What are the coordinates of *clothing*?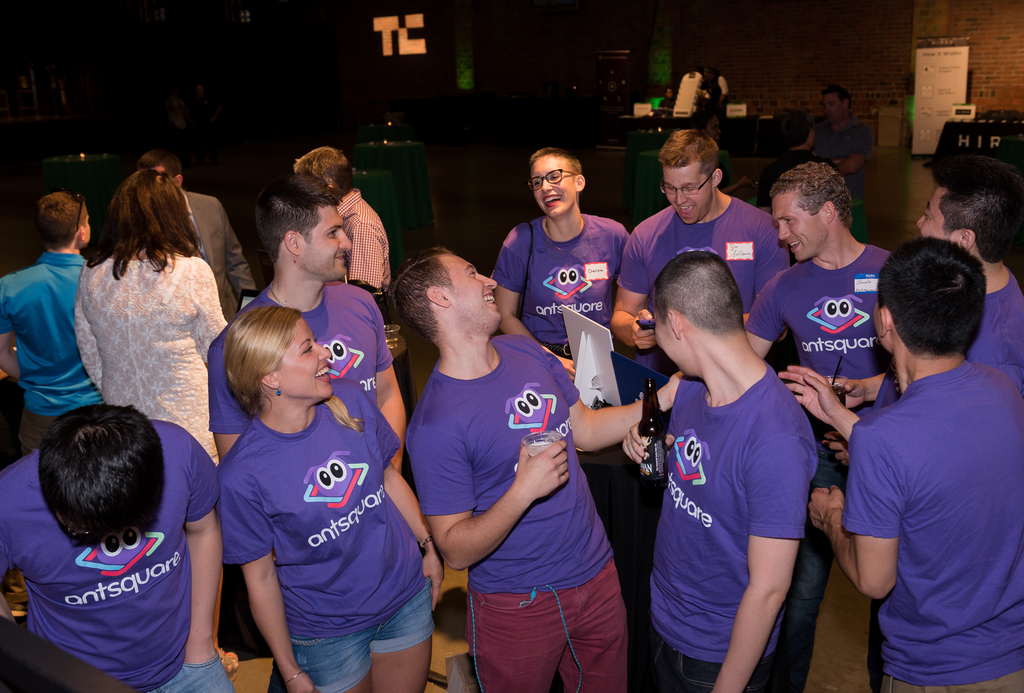
(left=413, top=330, right=628, bottom=692).
